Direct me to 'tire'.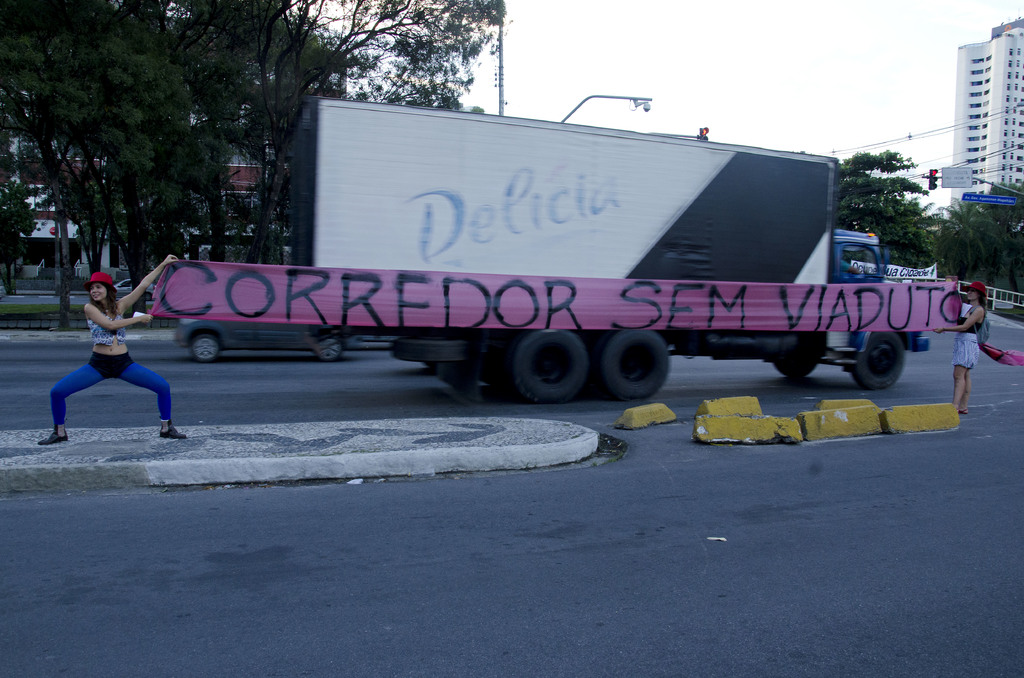
Direction: [399, 332, 476, 365].
